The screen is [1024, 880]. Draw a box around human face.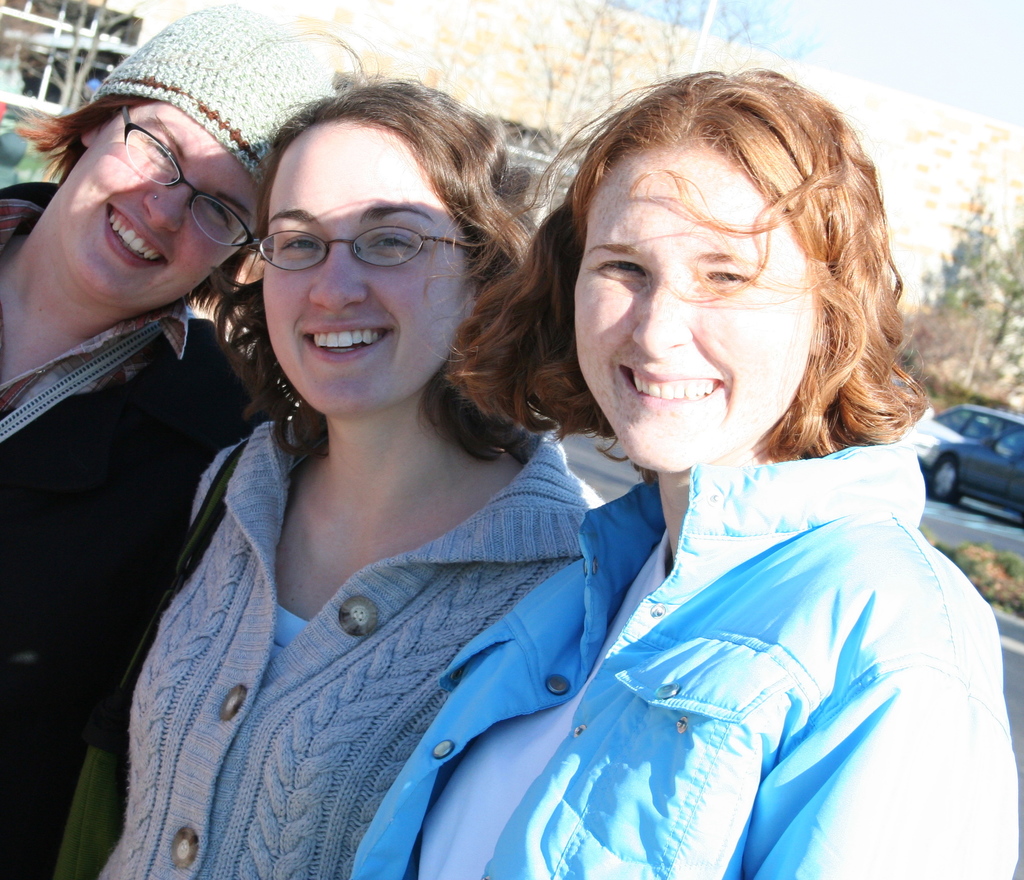
257 118 468 416.
